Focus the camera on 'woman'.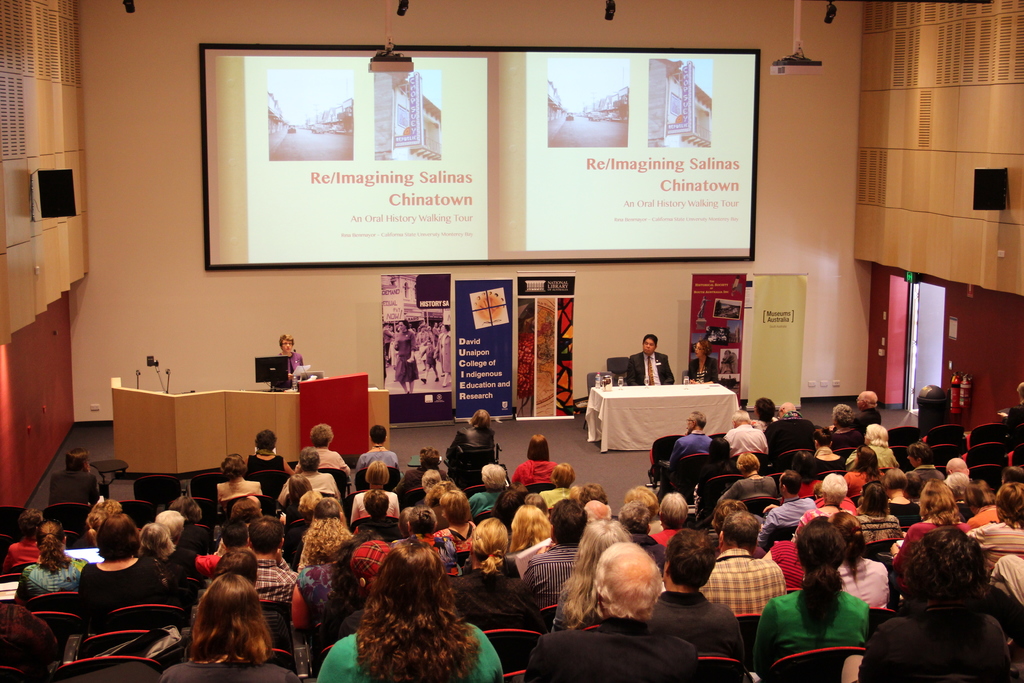
Focus region: Rect(311, 537, 501, 682).
